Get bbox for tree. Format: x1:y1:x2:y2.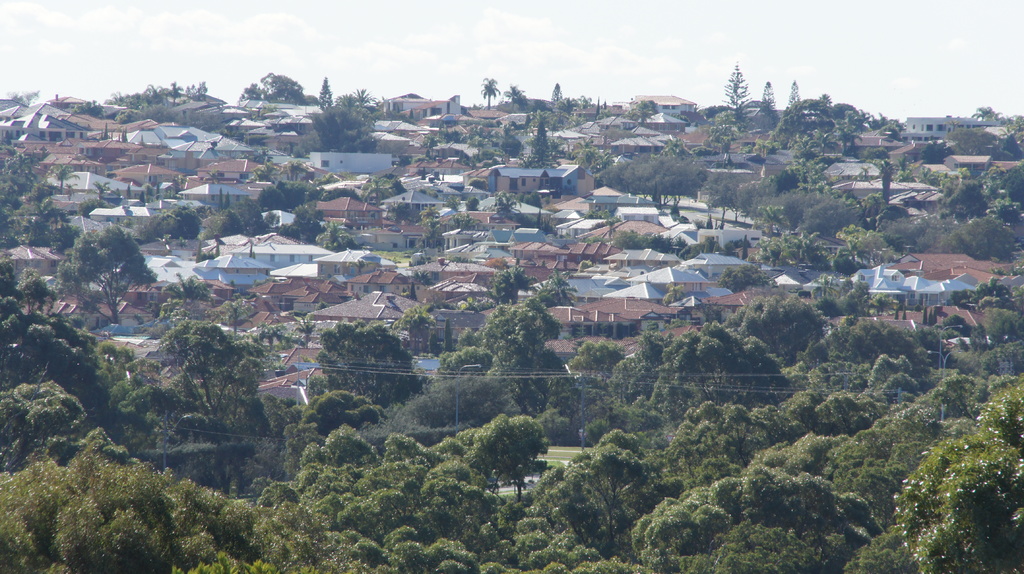
317:76:333:111.
